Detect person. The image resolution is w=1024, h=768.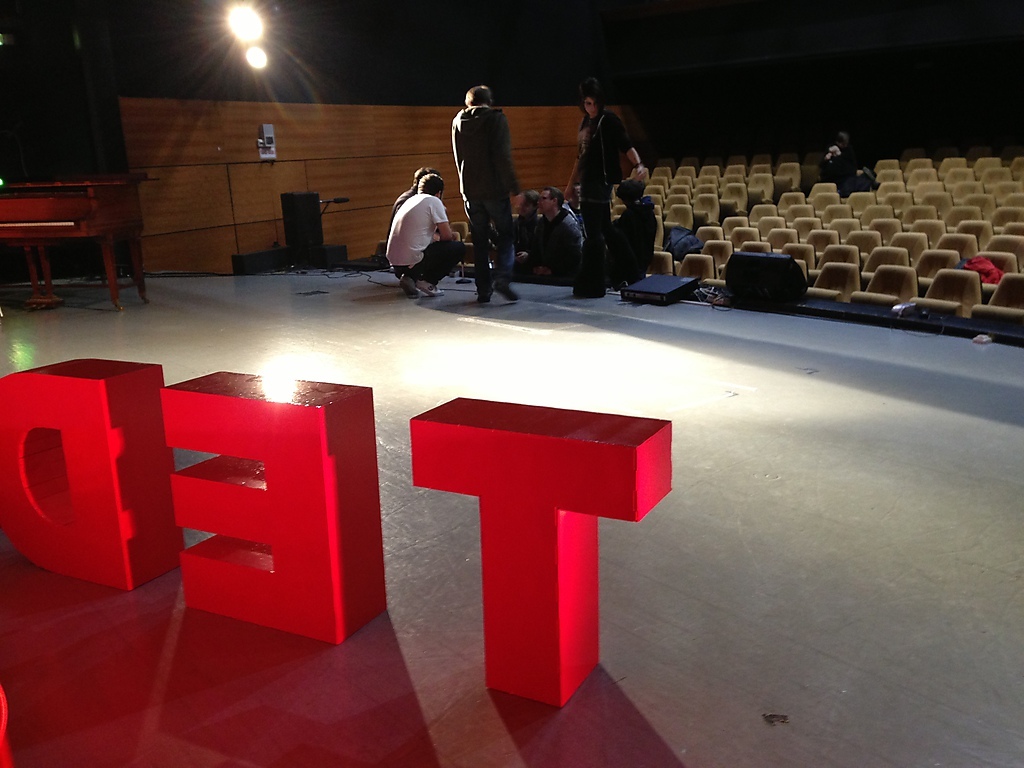
<box>447,78,517,307</box>.
